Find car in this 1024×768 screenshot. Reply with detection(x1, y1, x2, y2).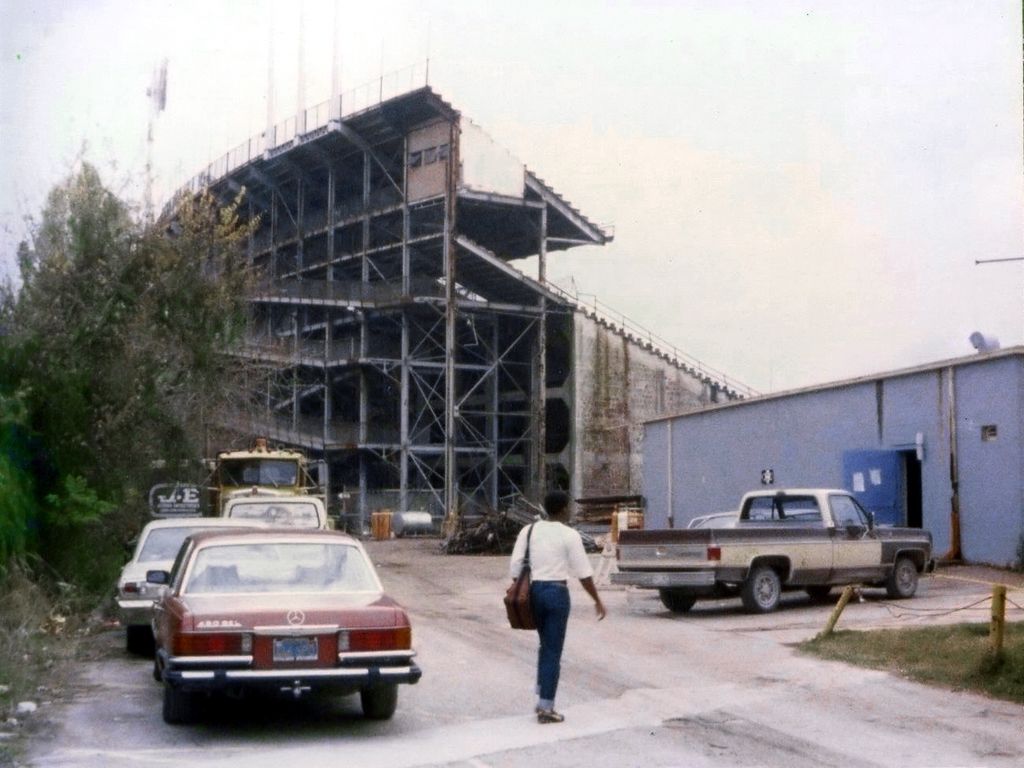
detection(111, 514, 274, 655).
